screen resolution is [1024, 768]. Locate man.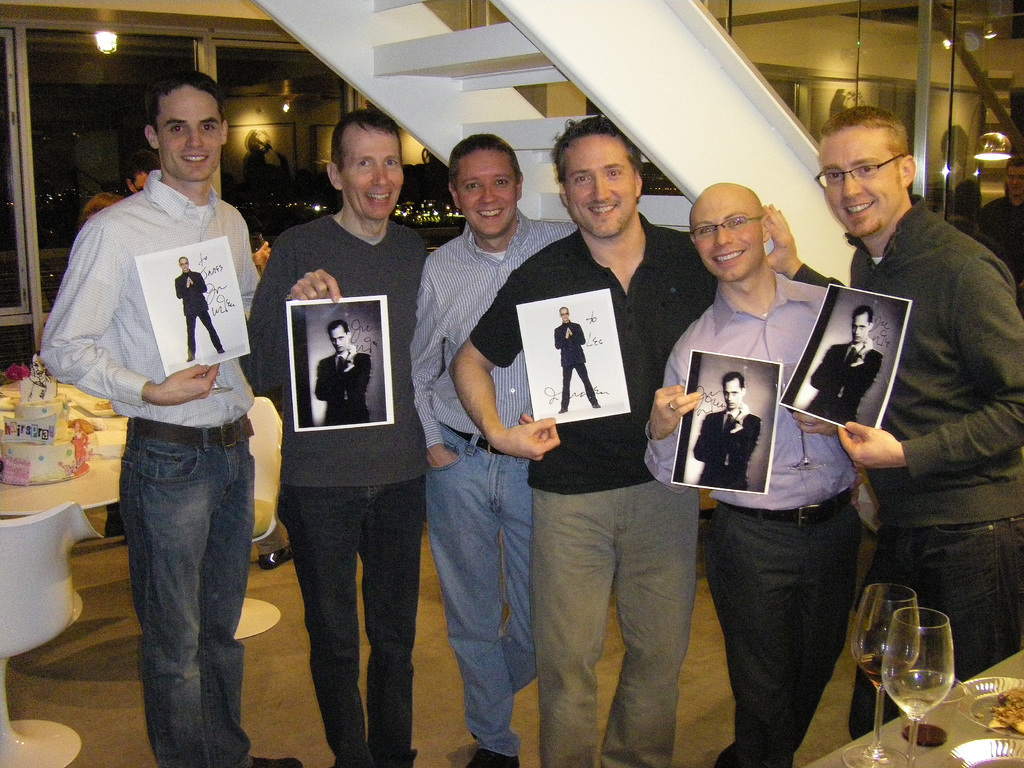
box=[451, 108, 718, 767].
